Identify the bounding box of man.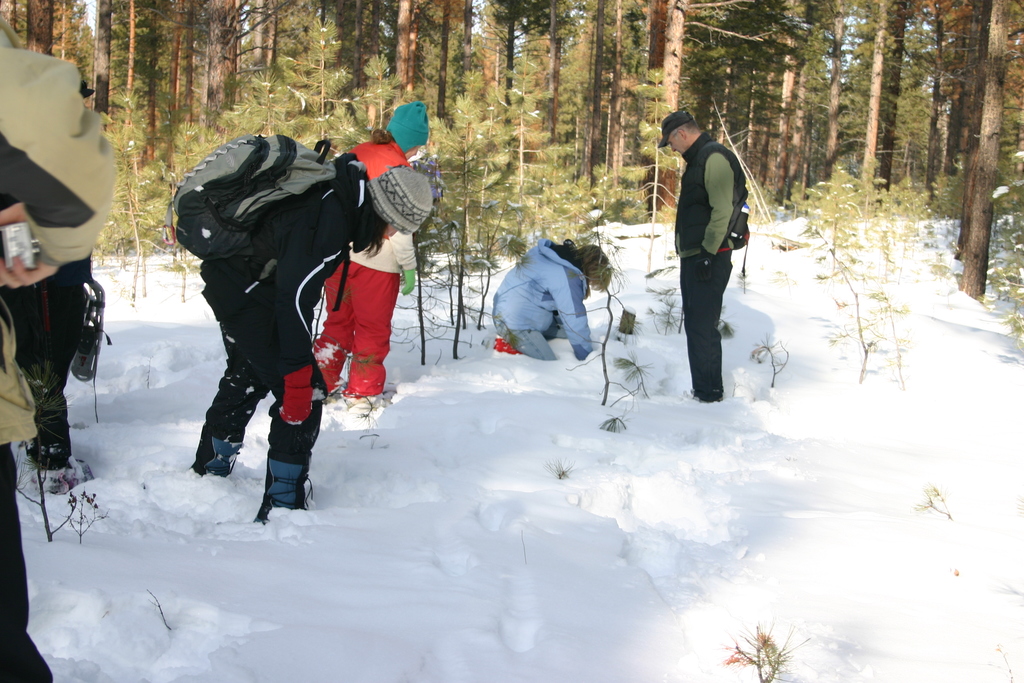
box(0, 3, 115, 682).
